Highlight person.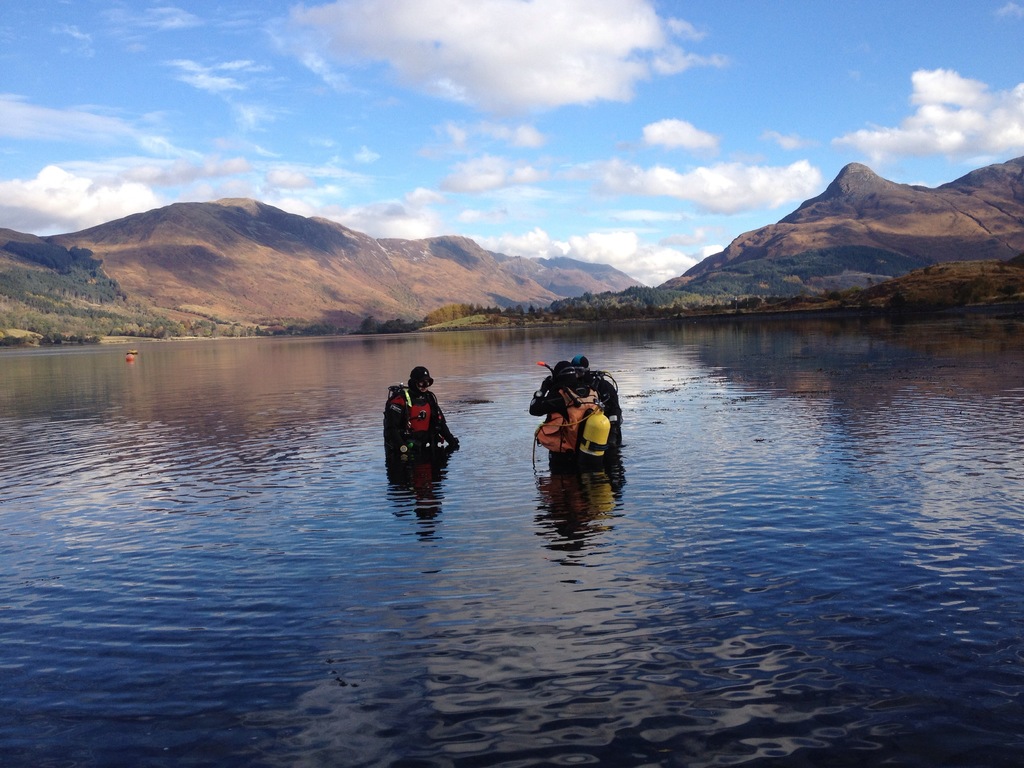
Highlighted region: Rect(526, 346, 625, 471).
